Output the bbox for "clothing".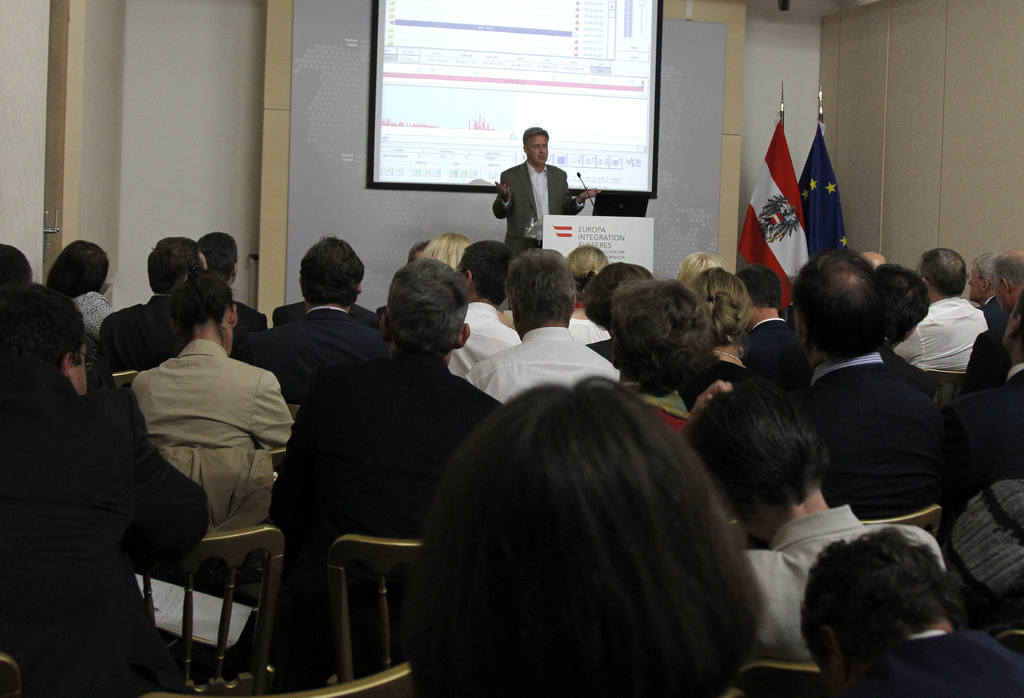
126:337:302:453.
